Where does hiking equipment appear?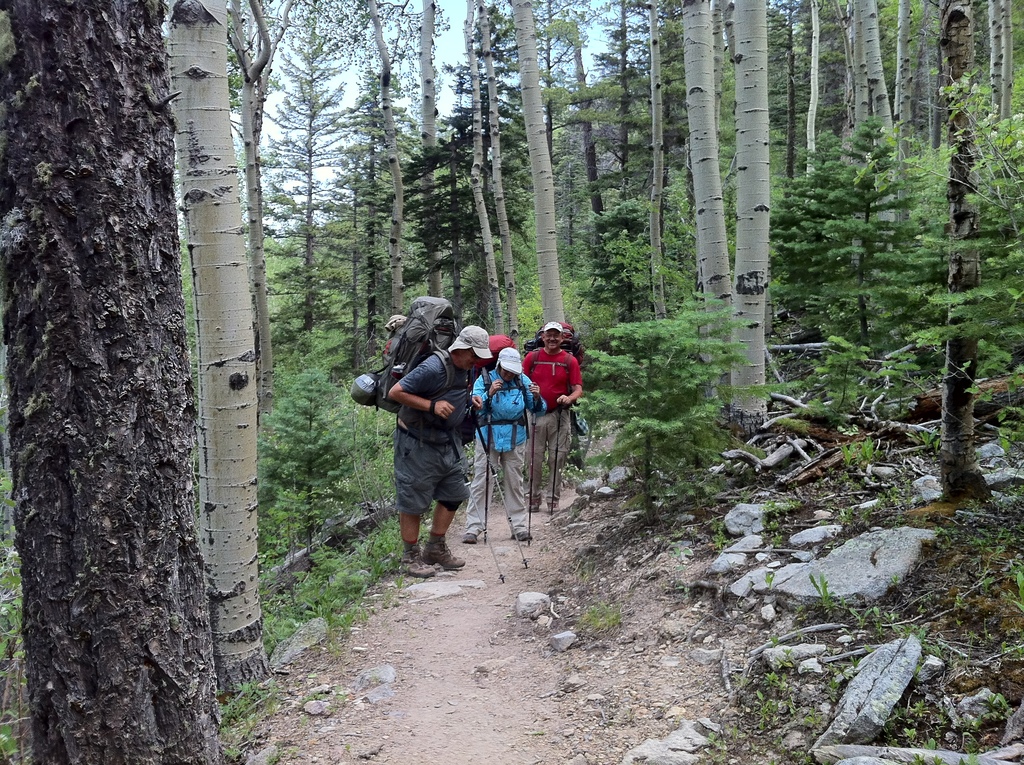
Appears at 340, 290, 458, 419.
